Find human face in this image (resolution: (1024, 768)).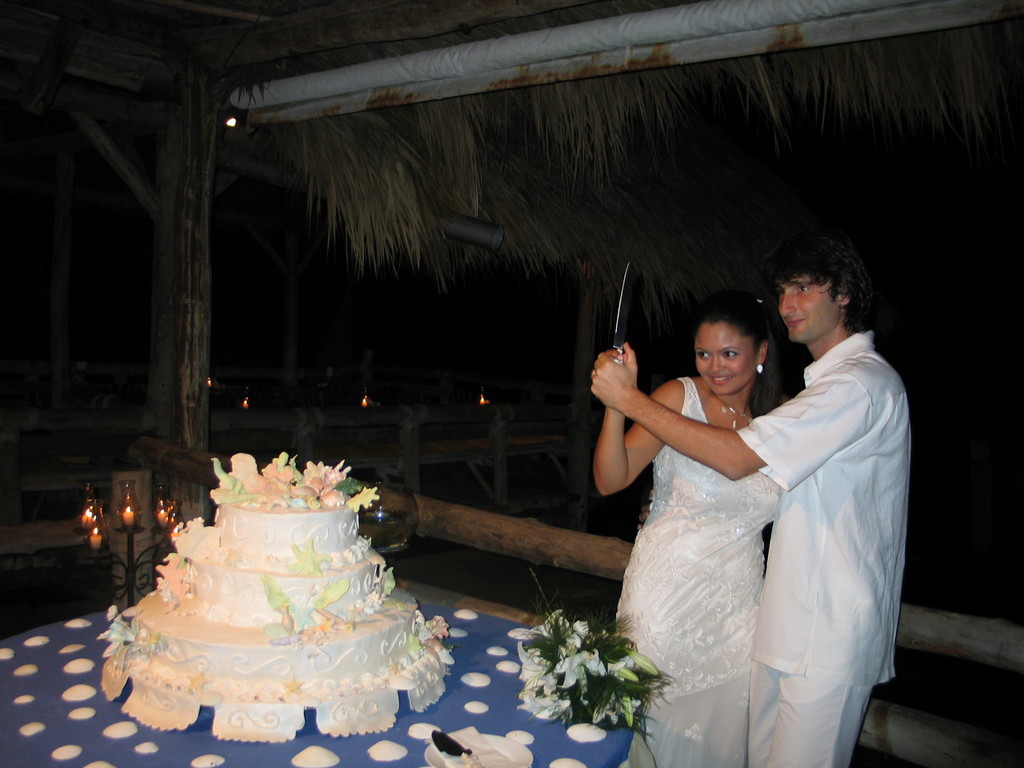
locate(776, 273, 838, 343).
